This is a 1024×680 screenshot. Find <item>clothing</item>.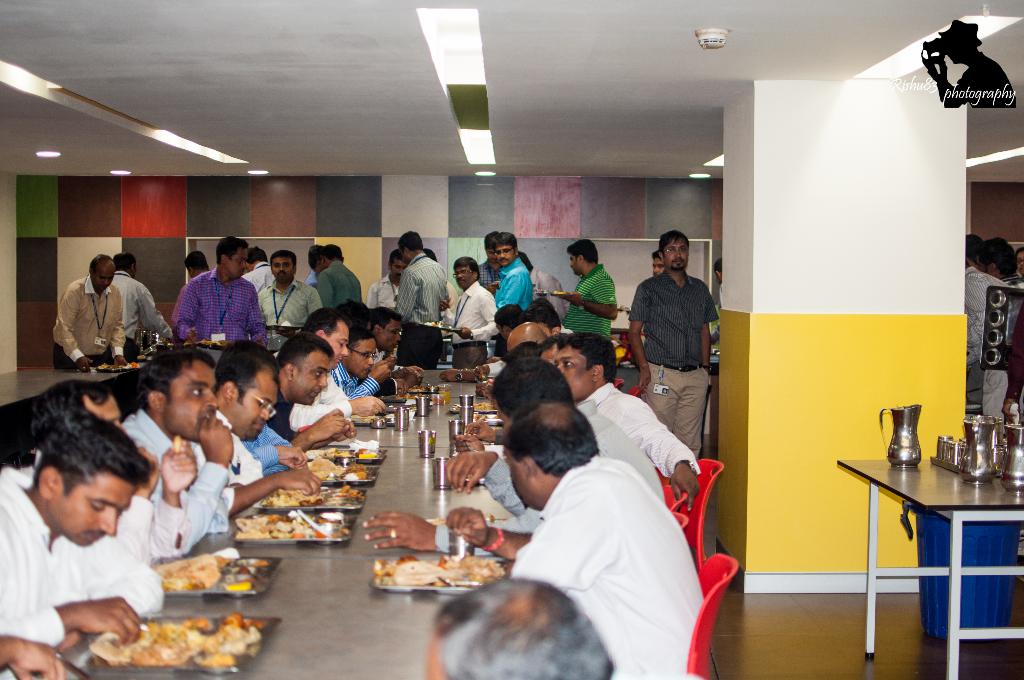
Bounding box: left=111, top=271, right=175, bottom=356.
